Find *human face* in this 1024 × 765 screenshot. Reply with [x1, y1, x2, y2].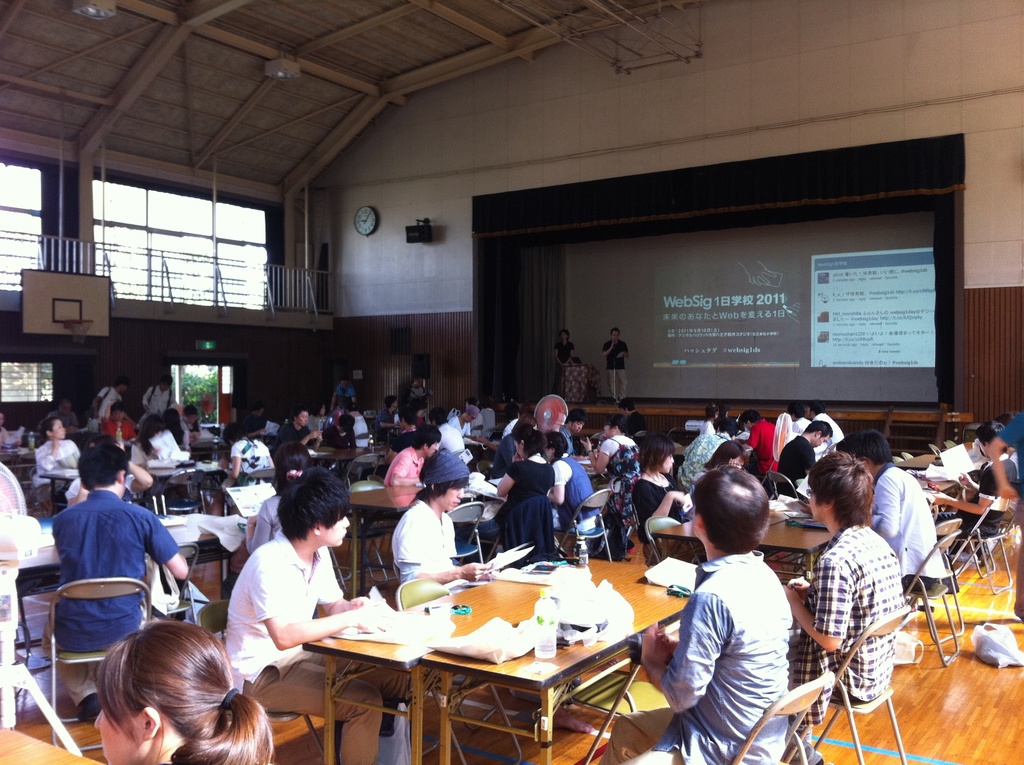
[808, 492, 820, 521].
